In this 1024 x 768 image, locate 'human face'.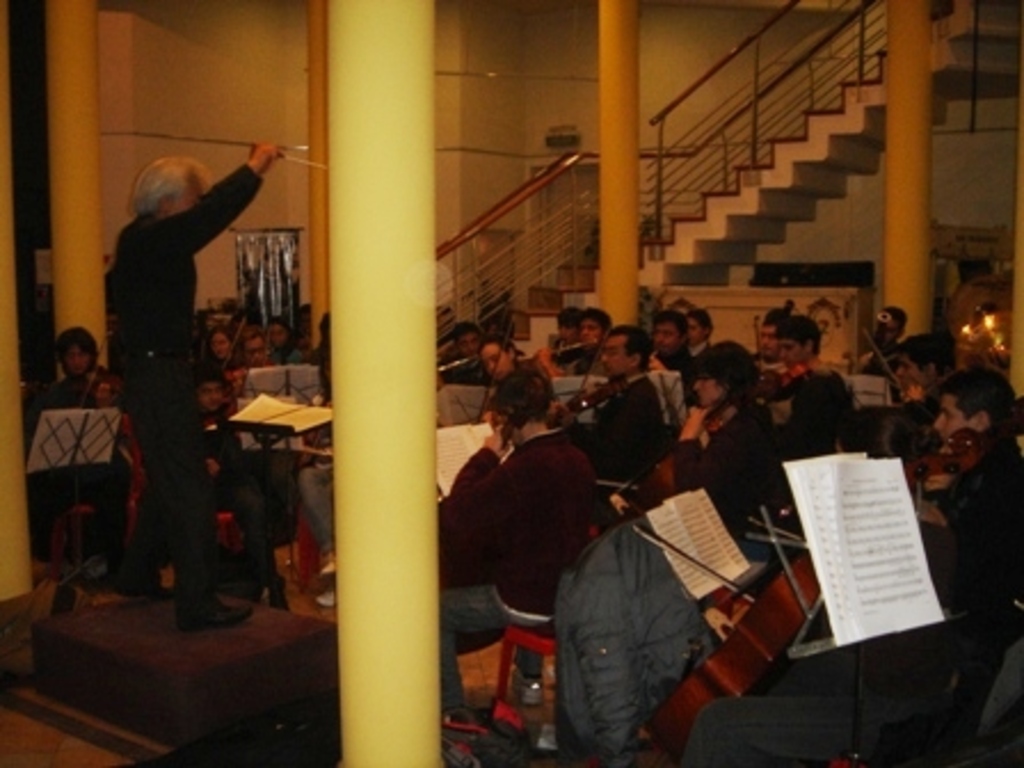
Bounding box: bbox=[457, 334, 480, 354].
